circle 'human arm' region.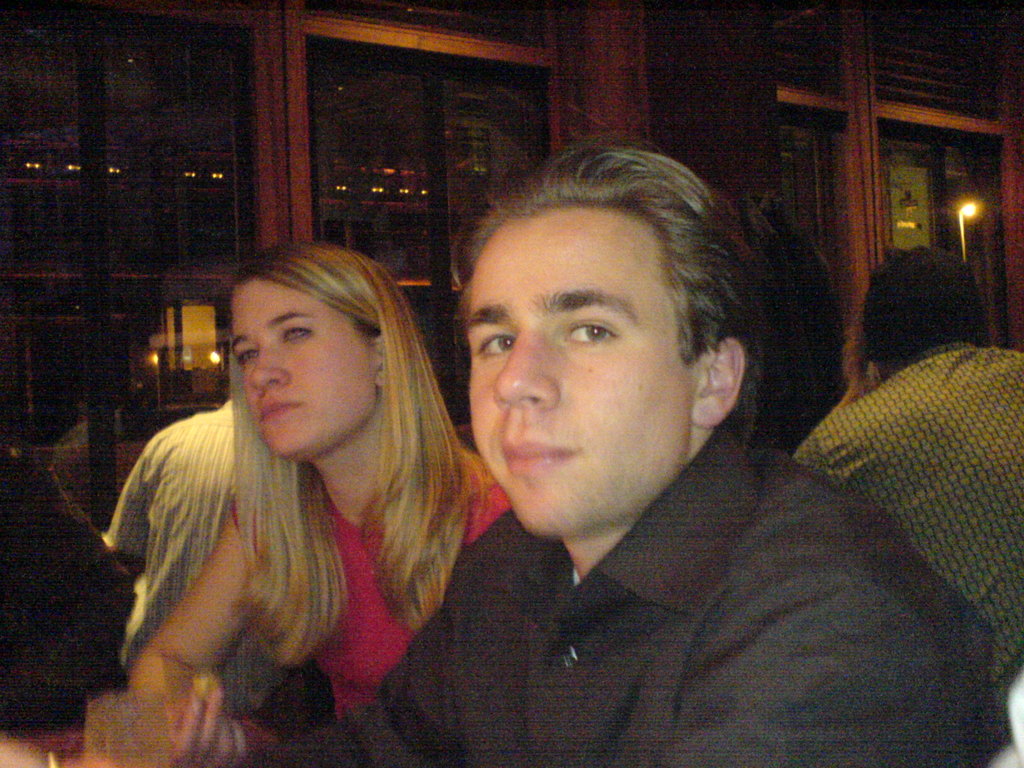
Region: bbox=[125, 520, 264, 765].
